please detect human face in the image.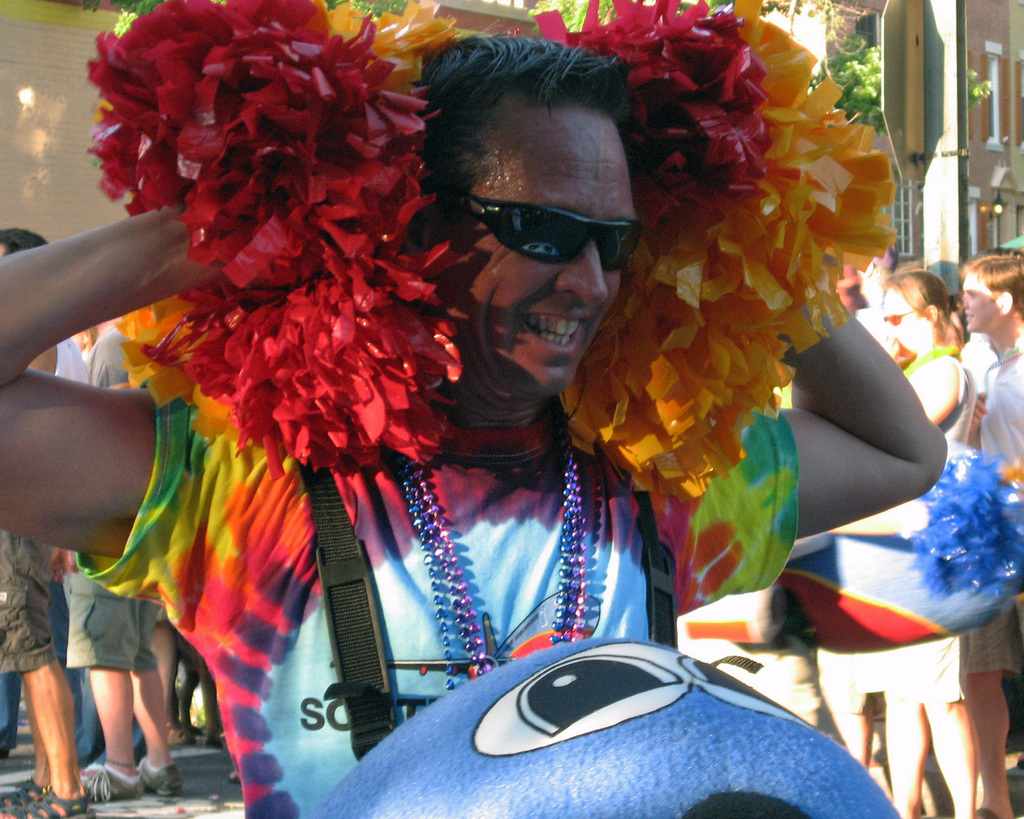
select_region(961, 274, 997, 335).
